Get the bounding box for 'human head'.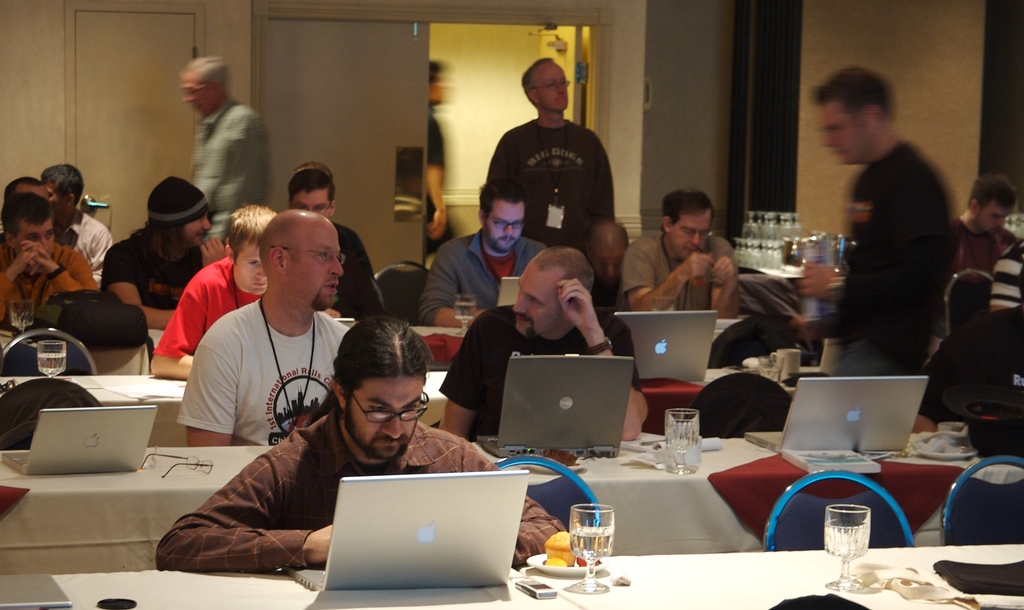
box(144, 177, 214, 254).
